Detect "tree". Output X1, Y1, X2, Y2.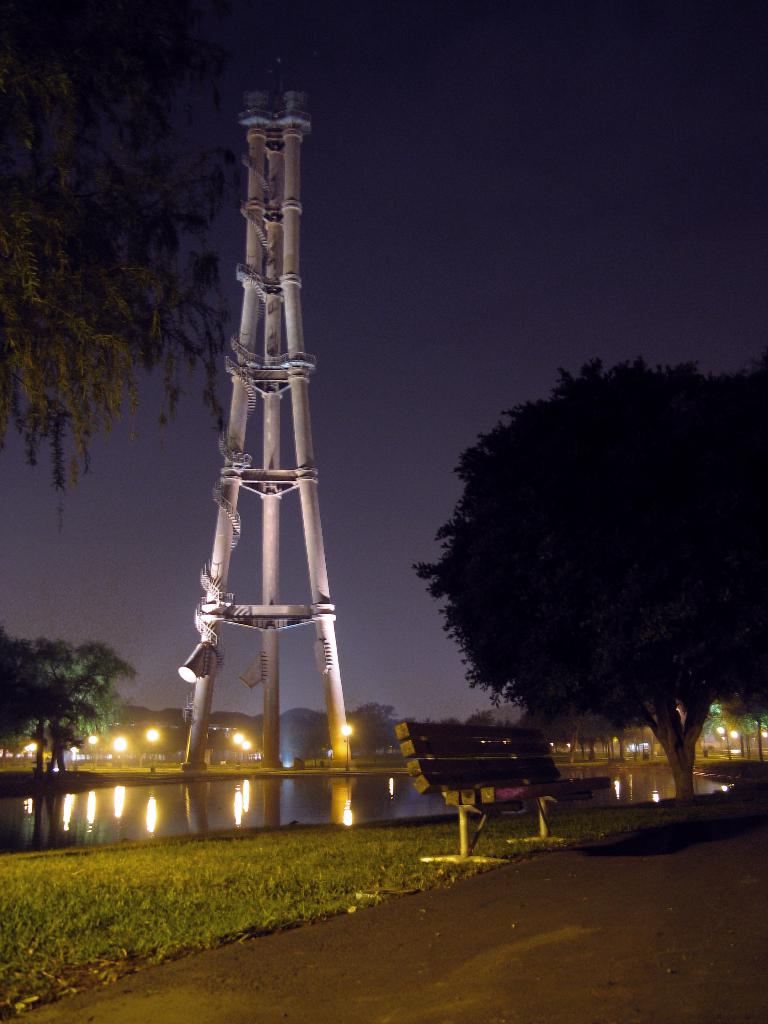
0, 0, 248, 540.
